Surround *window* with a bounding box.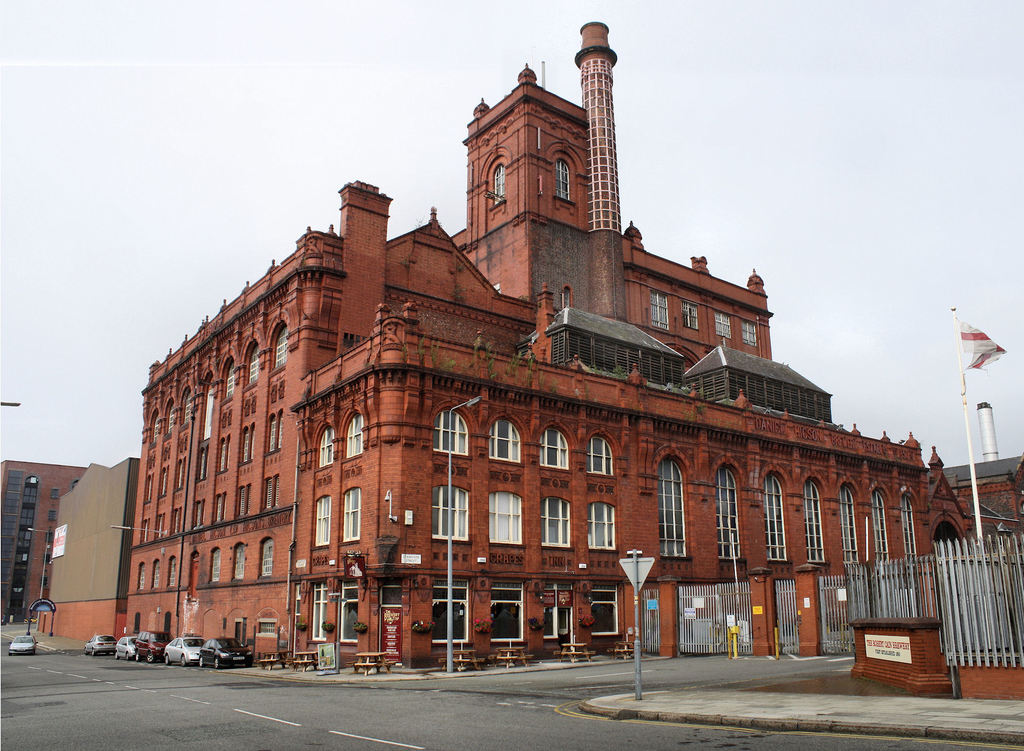
(237, 483, 254, 510).
